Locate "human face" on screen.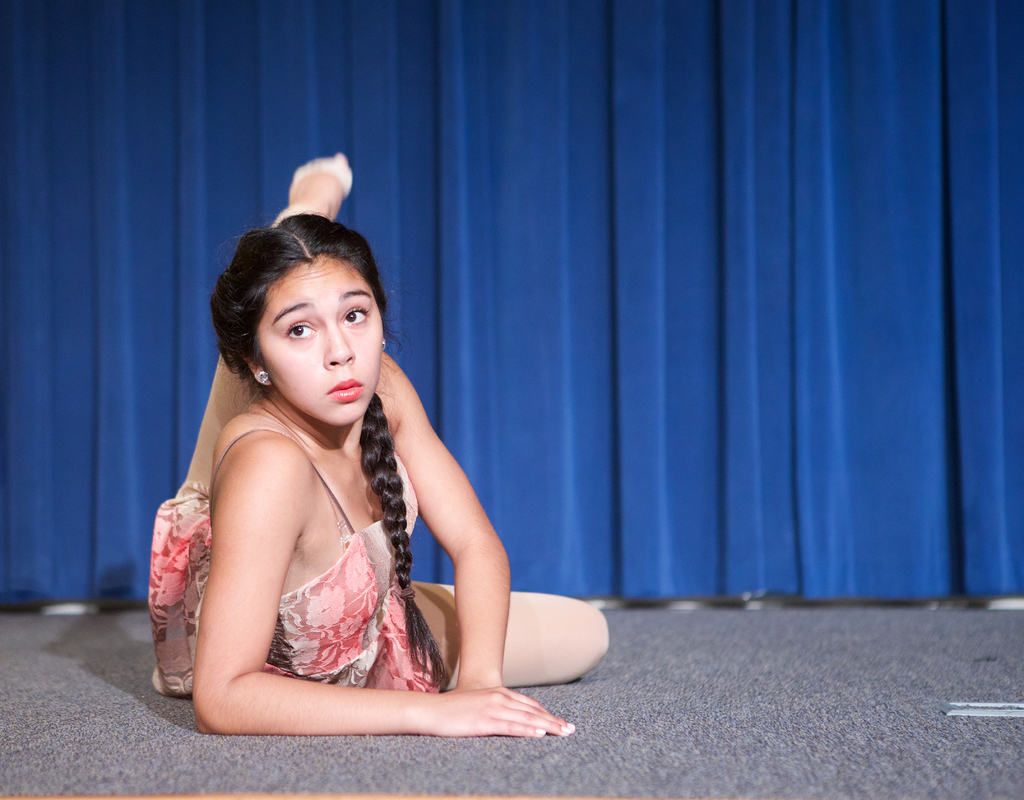
On screen at 255:264:383:426.
